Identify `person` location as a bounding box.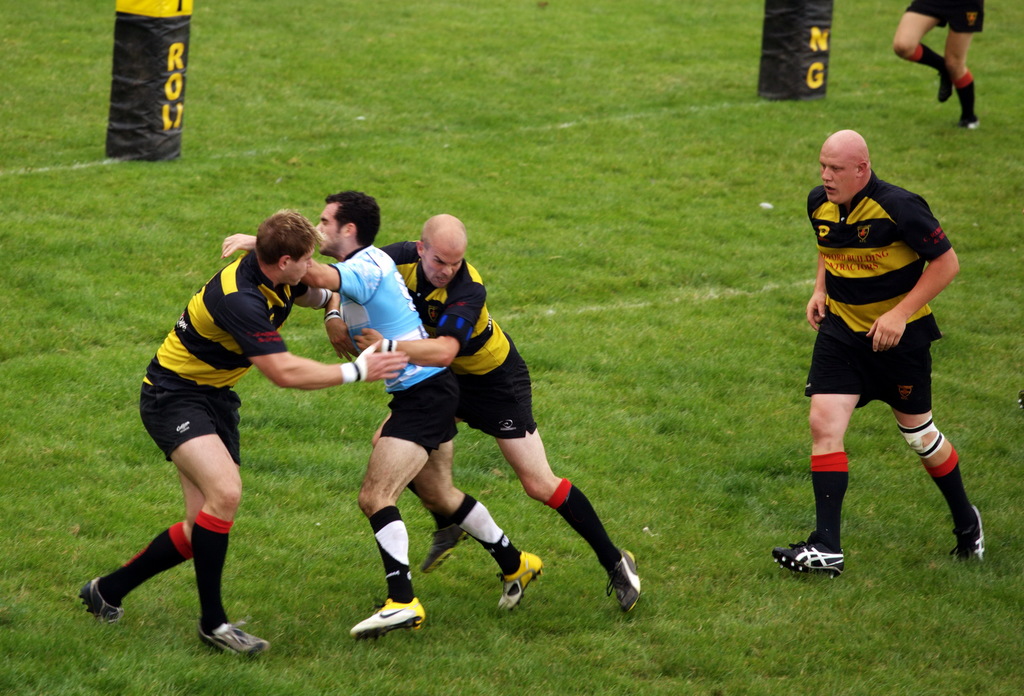
region(74, 208, 410, 665).
